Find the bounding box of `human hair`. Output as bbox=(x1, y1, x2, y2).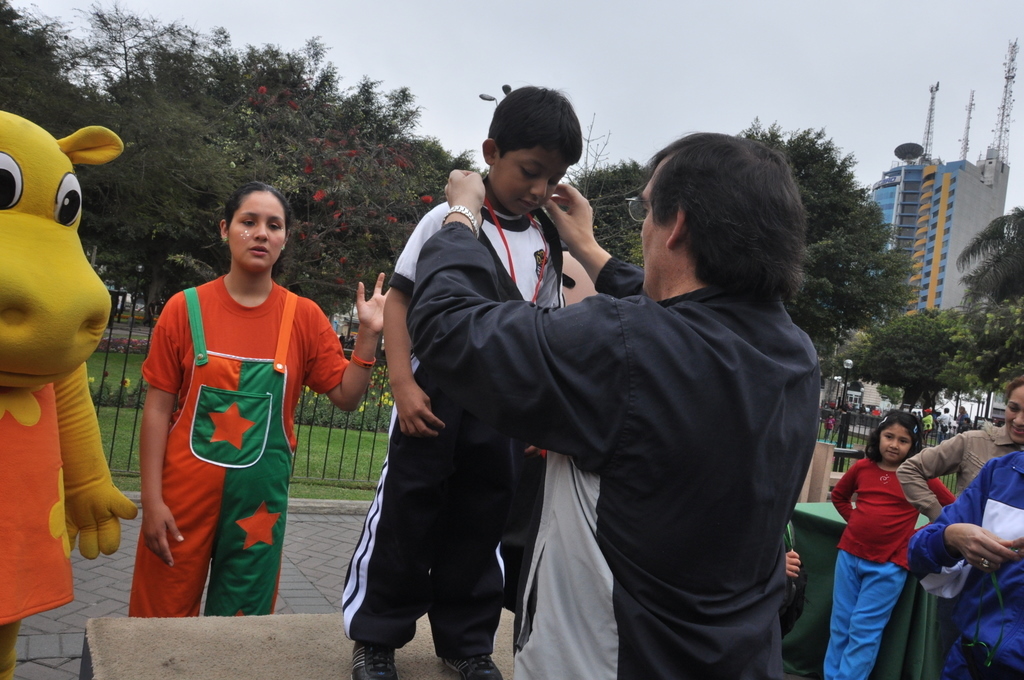
bbox=(221, 178, 293, 243).
